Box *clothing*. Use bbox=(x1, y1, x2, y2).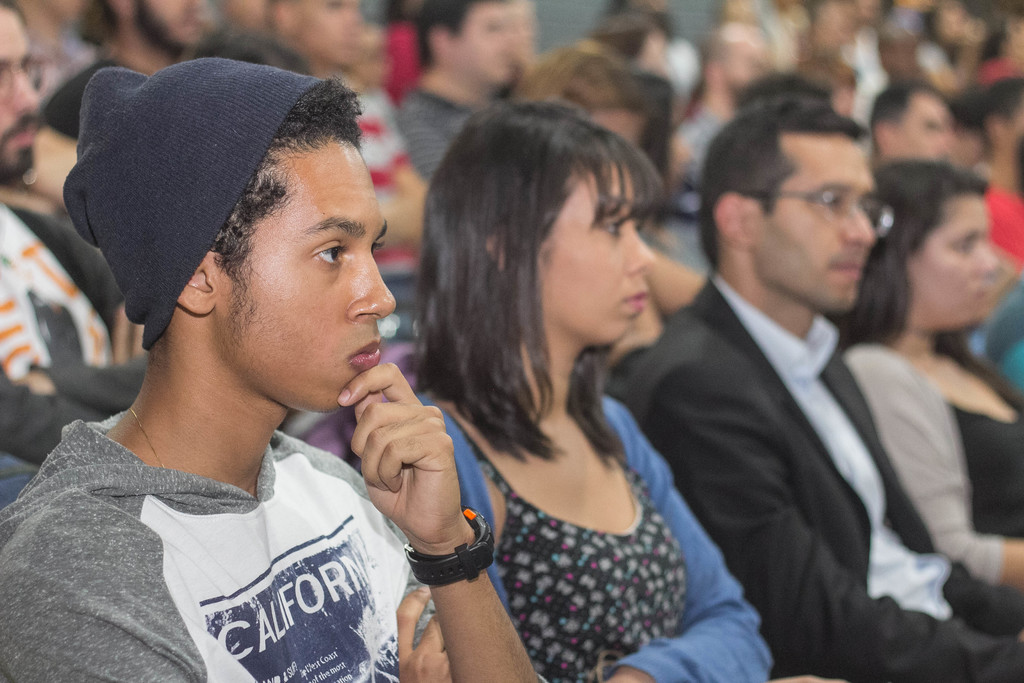
bbox=(655, 119, 726, 273).
